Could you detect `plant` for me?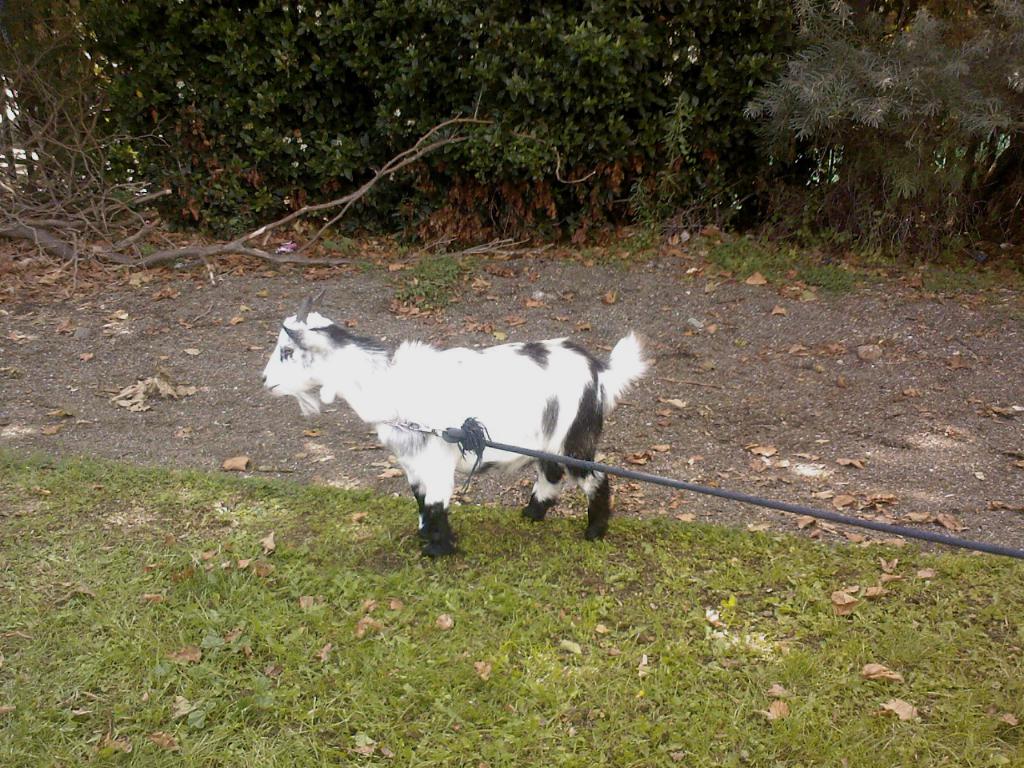
Detection result: box=[708, 232, 792, 285].
